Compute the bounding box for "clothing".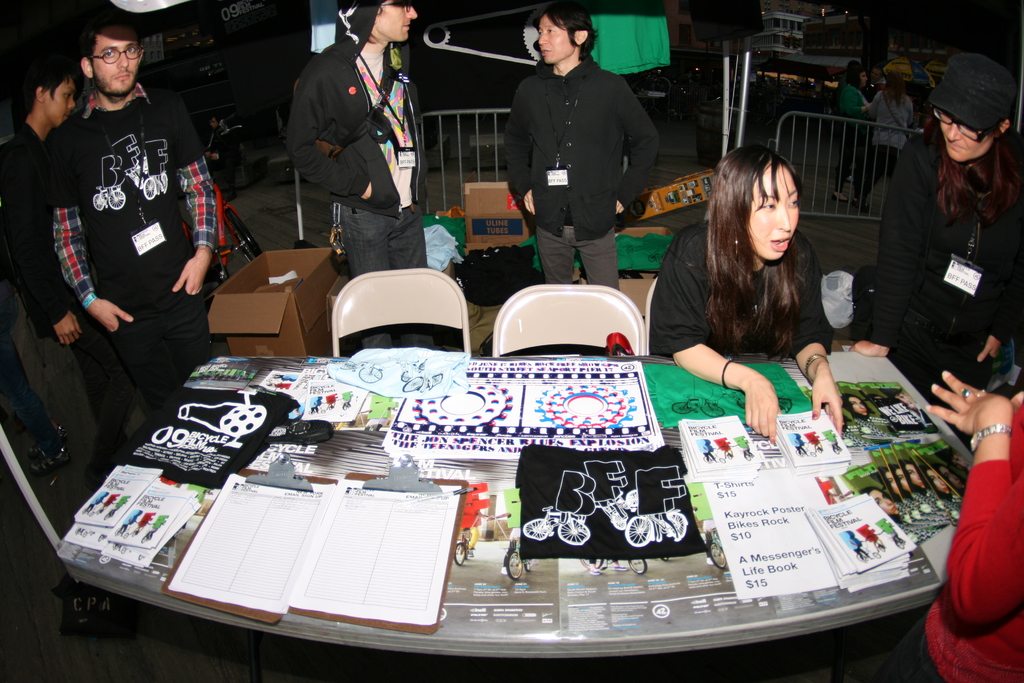
863,124,1023,438.
